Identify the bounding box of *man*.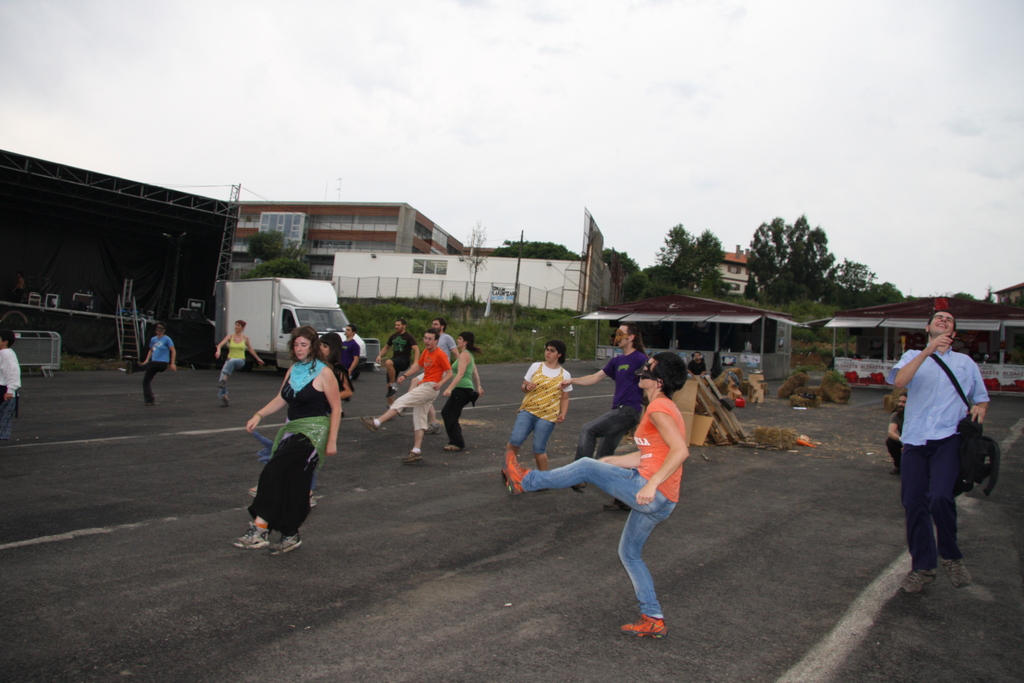
[x1=360, y1=327, x2=454, y2=466].
